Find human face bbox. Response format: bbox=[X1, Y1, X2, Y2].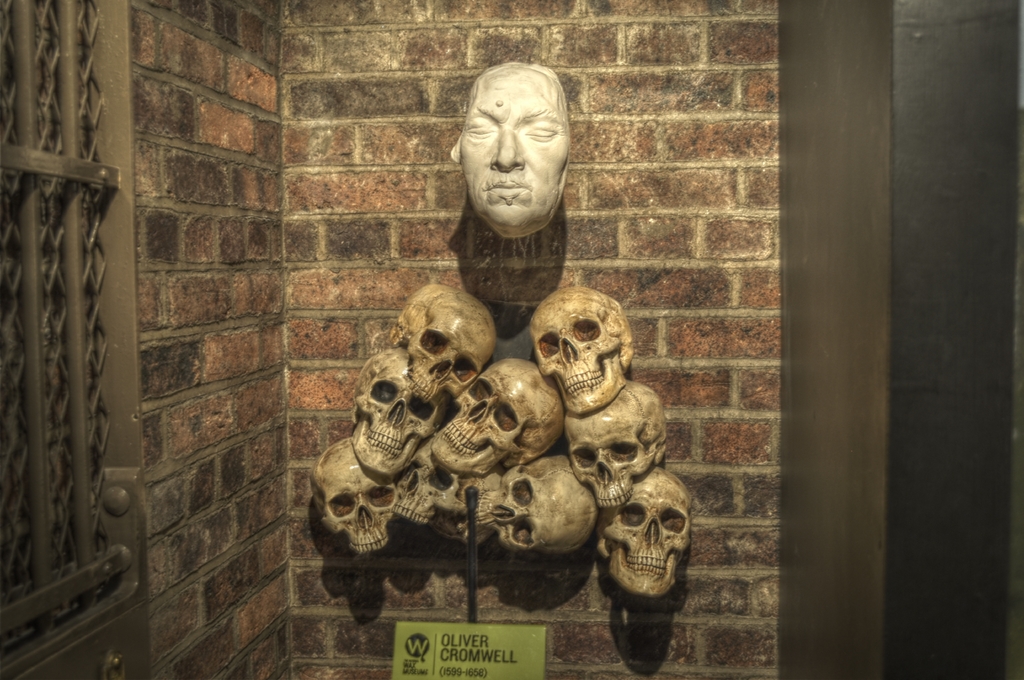
bbox=[460, 68, 572, 227].
